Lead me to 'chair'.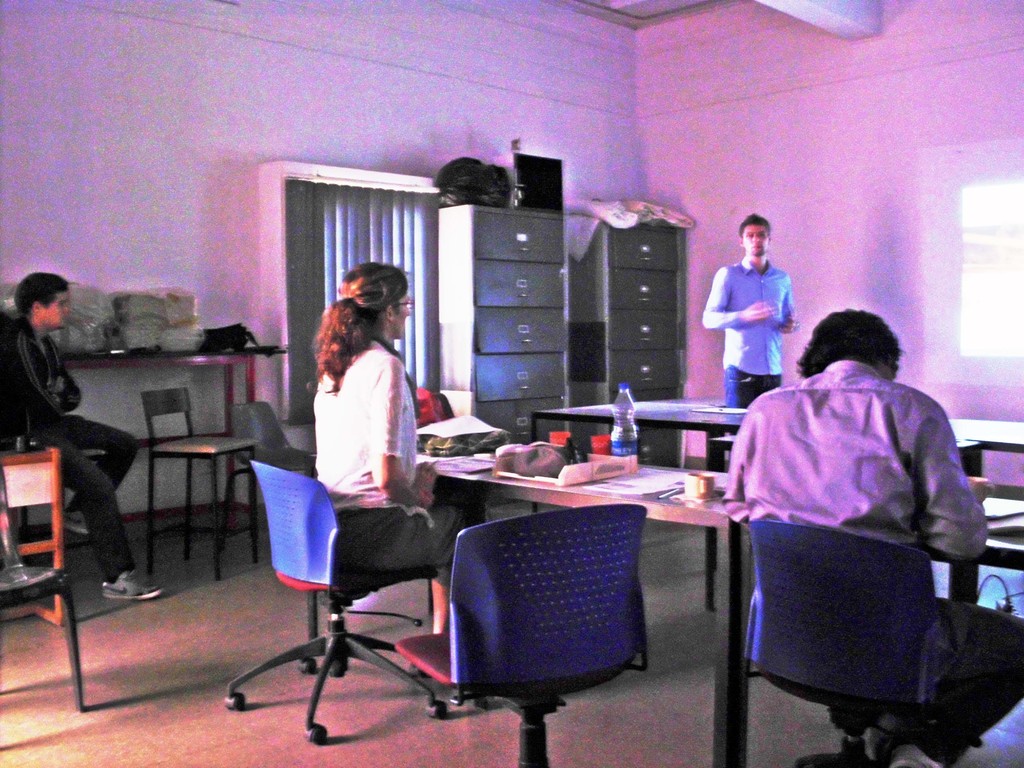
Lead to <region>0, 472, 83, 713</region>.
